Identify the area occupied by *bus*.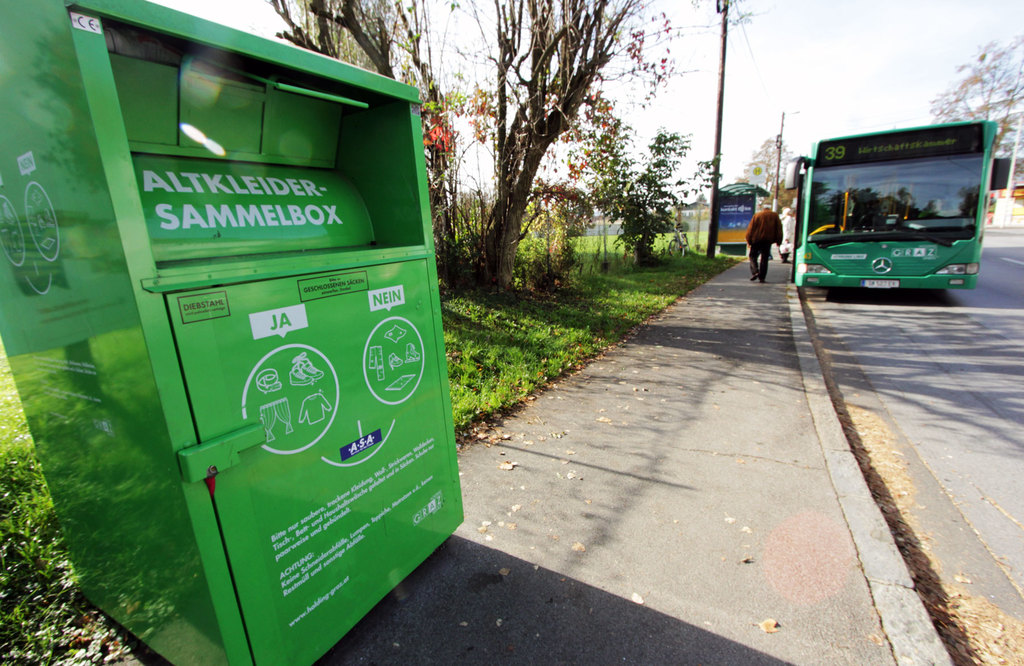
Area: [780,119,1012,291].
